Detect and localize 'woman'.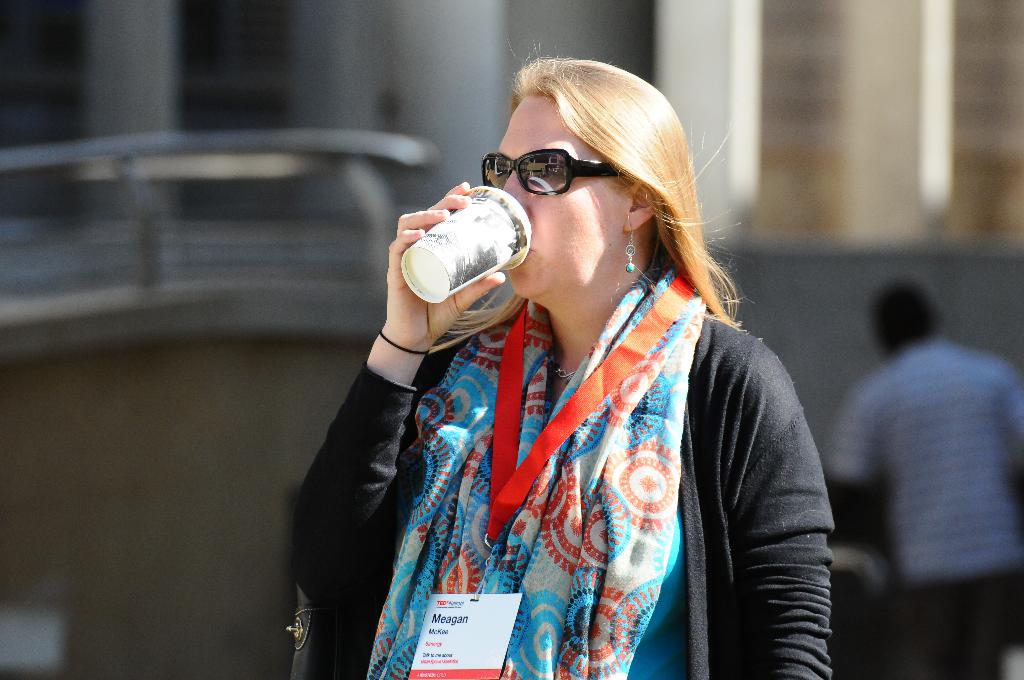
Localized at Rect(280, 72, 863, 668).
